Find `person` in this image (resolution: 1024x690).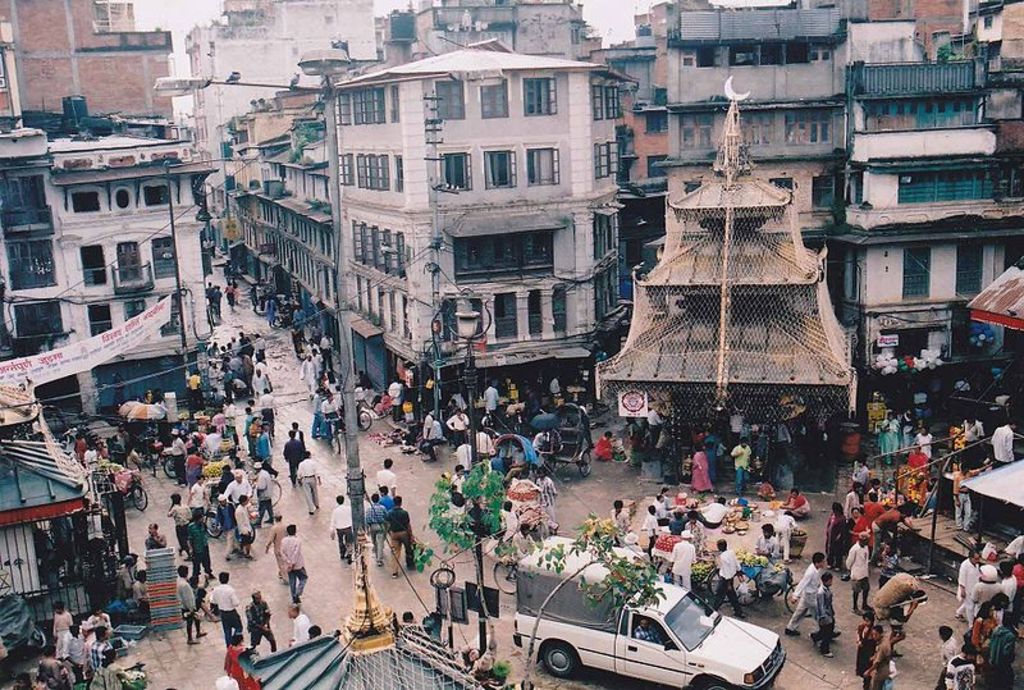
select_region(655, 494, 673, 522).
